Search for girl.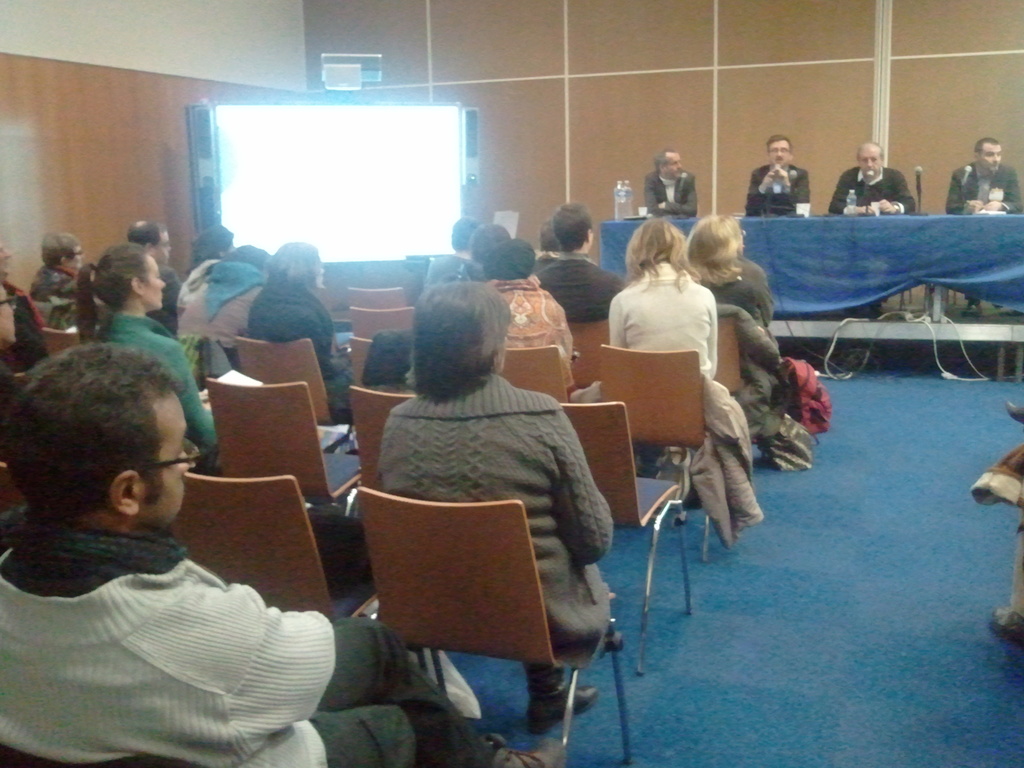
Found at (685, 217, 780, 381).
